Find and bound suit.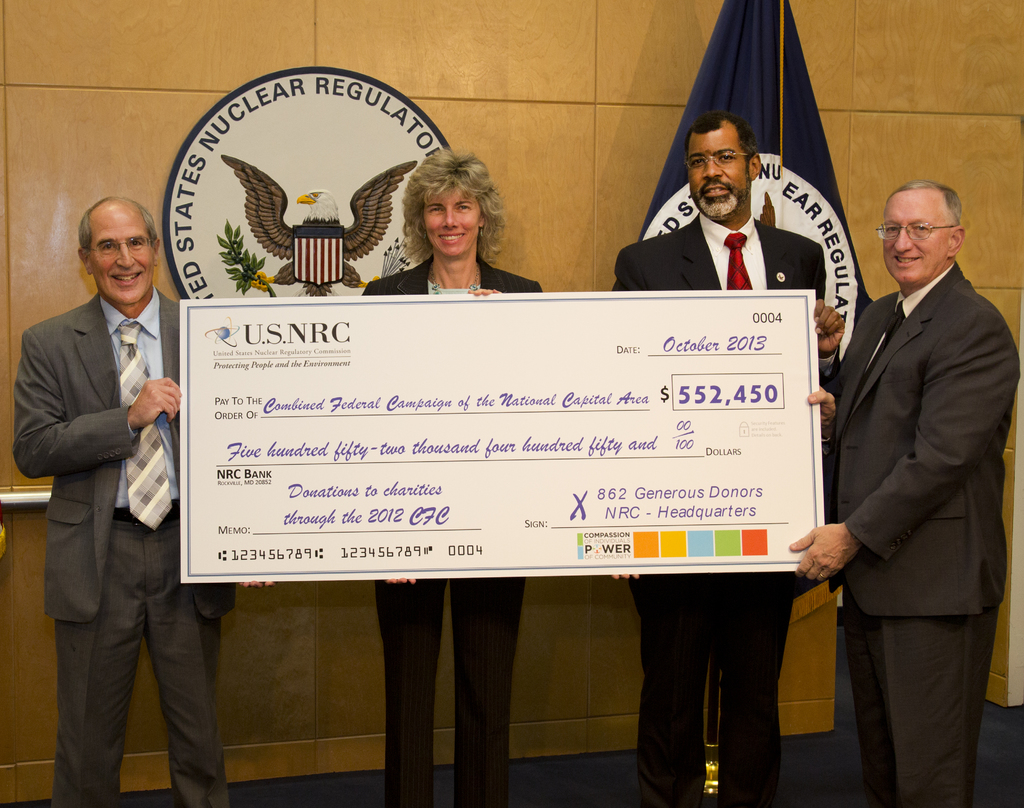
Bound: BBox(611, 214, 845, 807).
